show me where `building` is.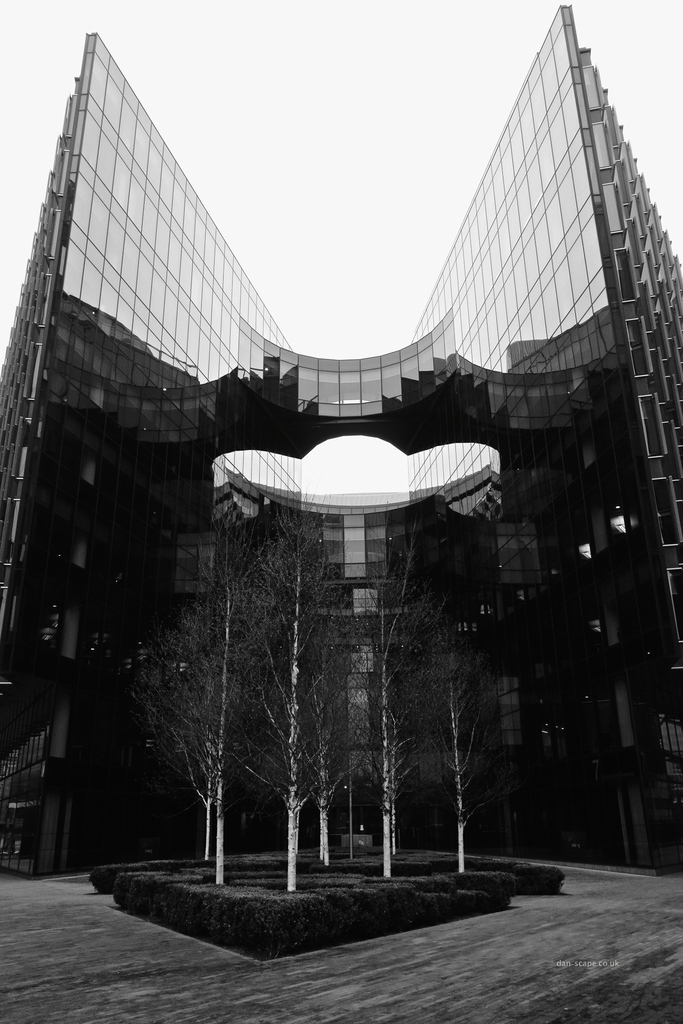
`building` is at box(0, 1, 682, 883).
